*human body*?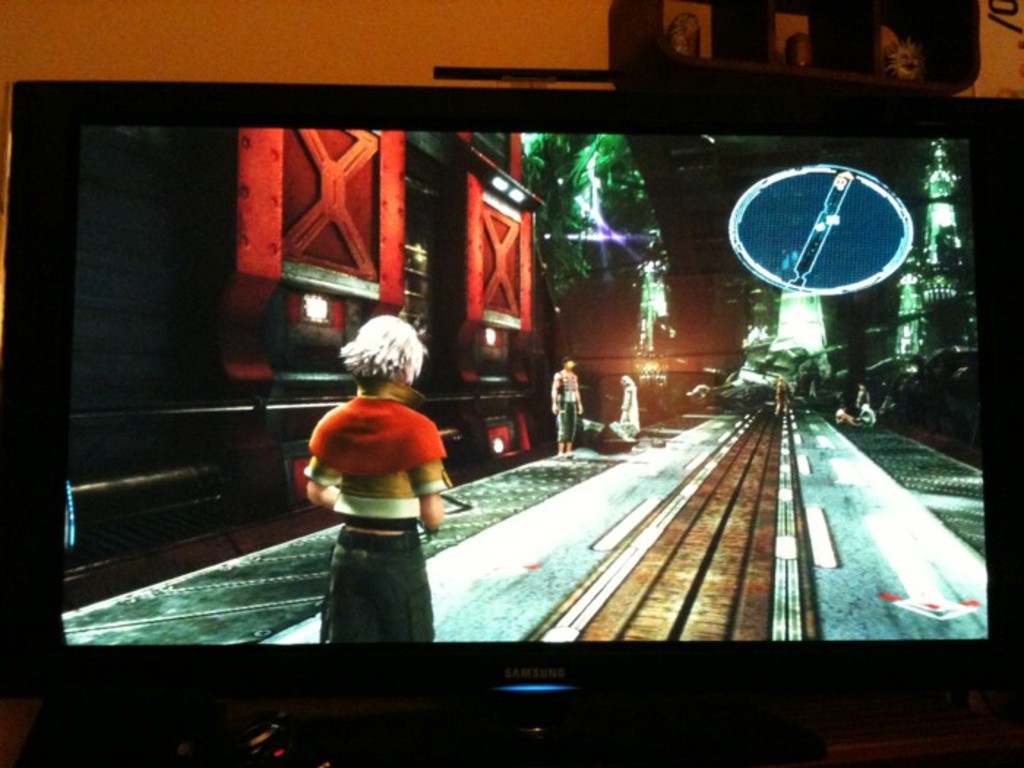
[left=550, top=354, right=584, bottom=455]
